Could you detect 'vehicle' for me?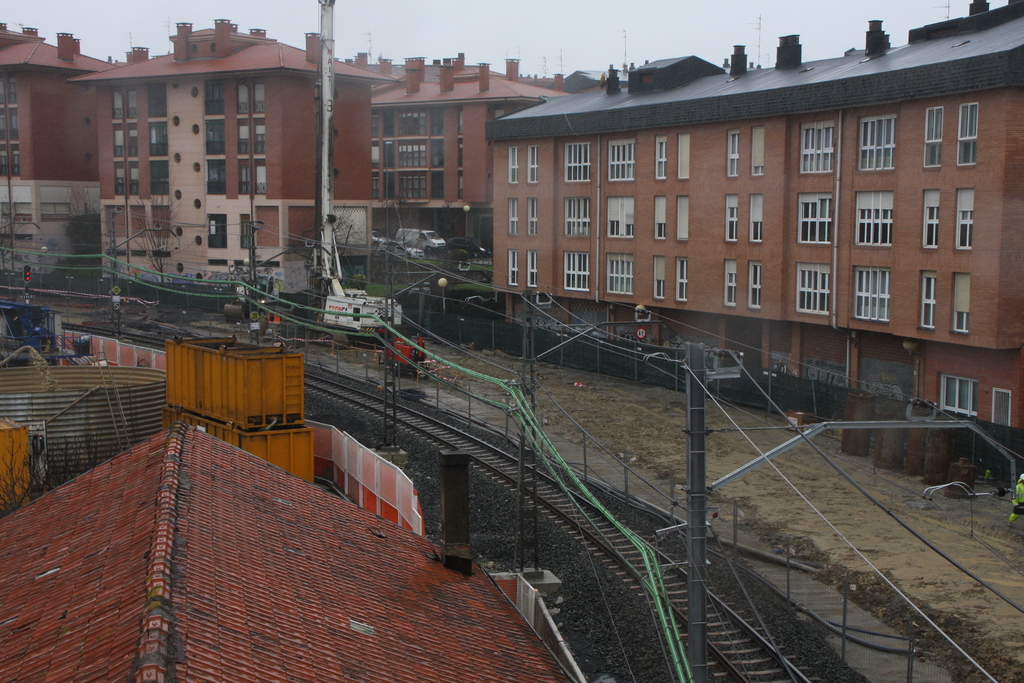
Detection result: [left=385, top=329, right=425, bottom=384].
